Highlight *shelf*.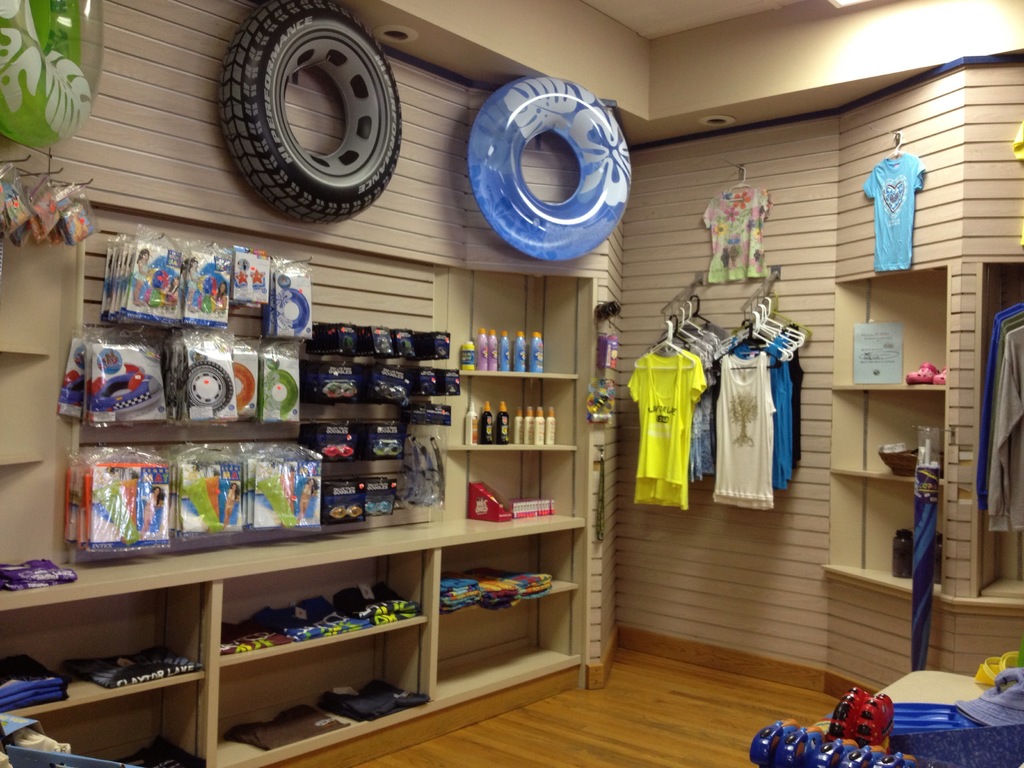
Highlighted region: 193,628,431,767.
